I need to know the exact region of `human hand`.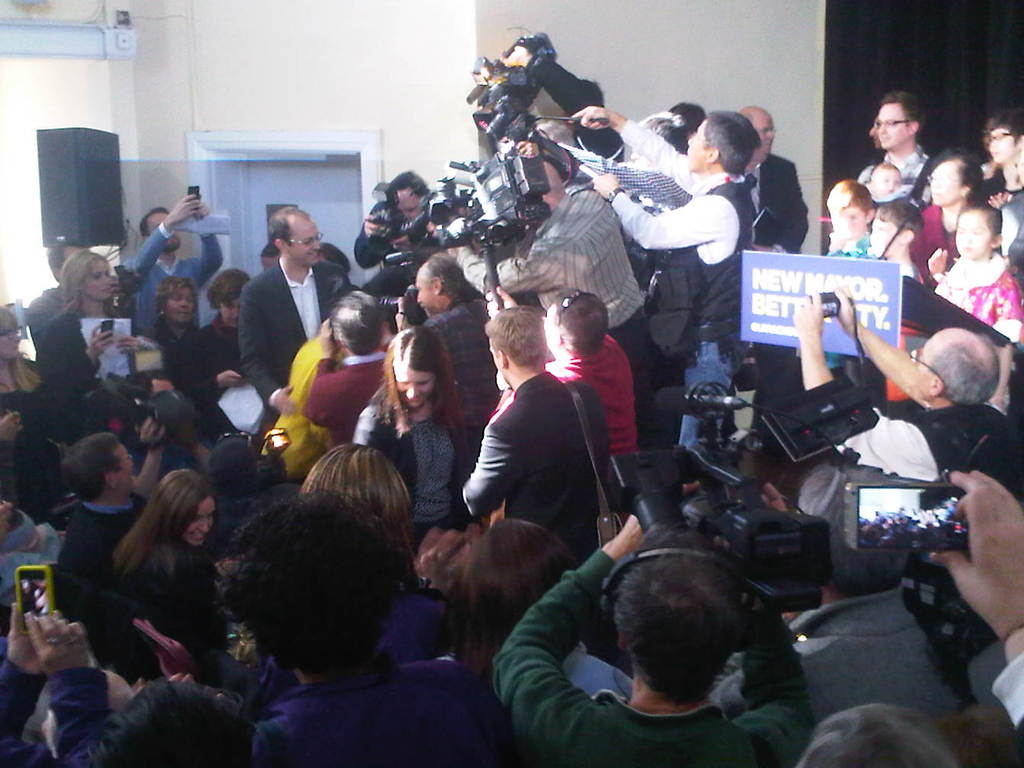
Region: box(5, 601, 43, 680).
